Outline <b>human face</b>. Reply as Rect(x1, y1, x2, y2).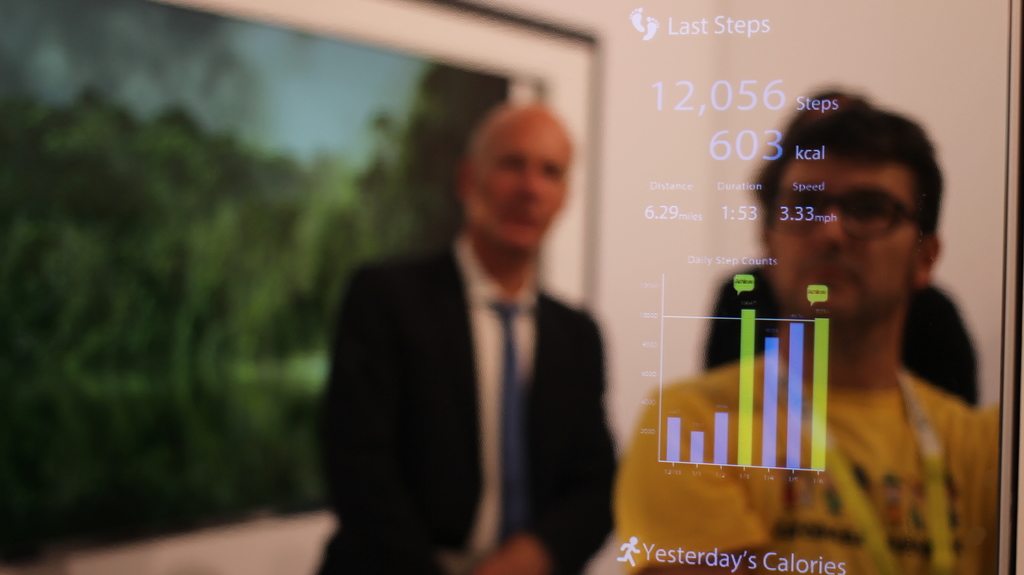
Rect(772, 162, 922, 317).
